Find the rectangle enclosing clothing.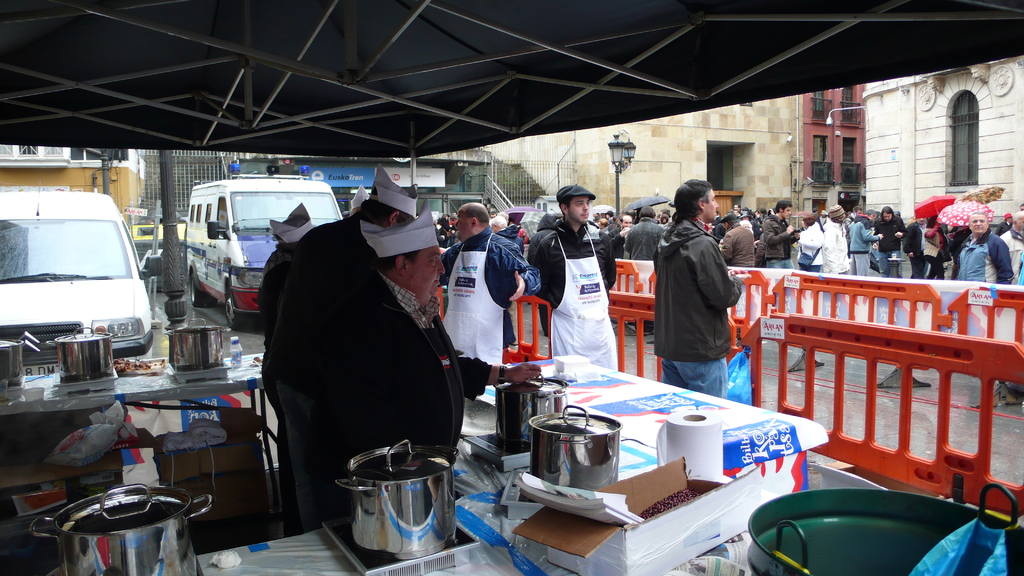
822, 221, 848, 273.
